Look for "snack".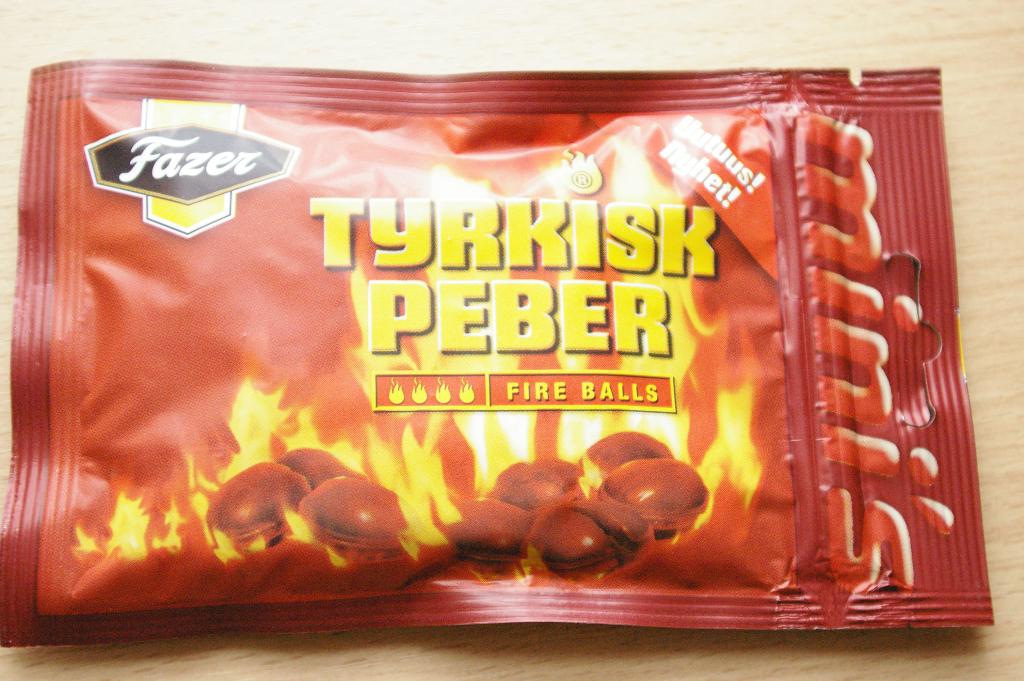
Found: 523 482 650 578.
